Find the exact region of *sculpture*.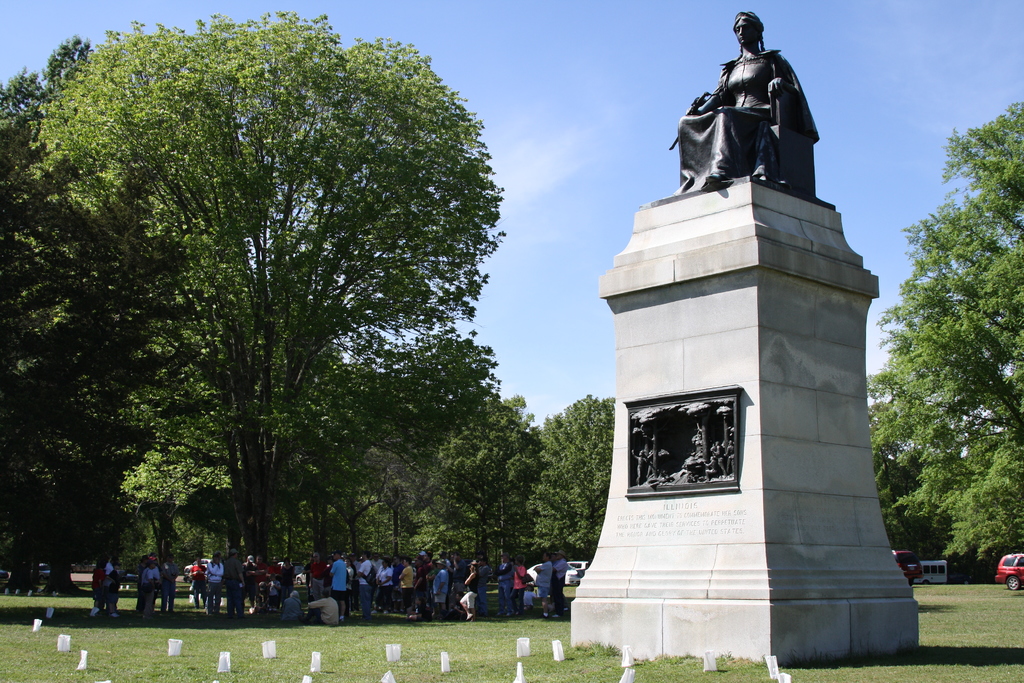
Exact region: bbox=(671, 15, 833, 210).
